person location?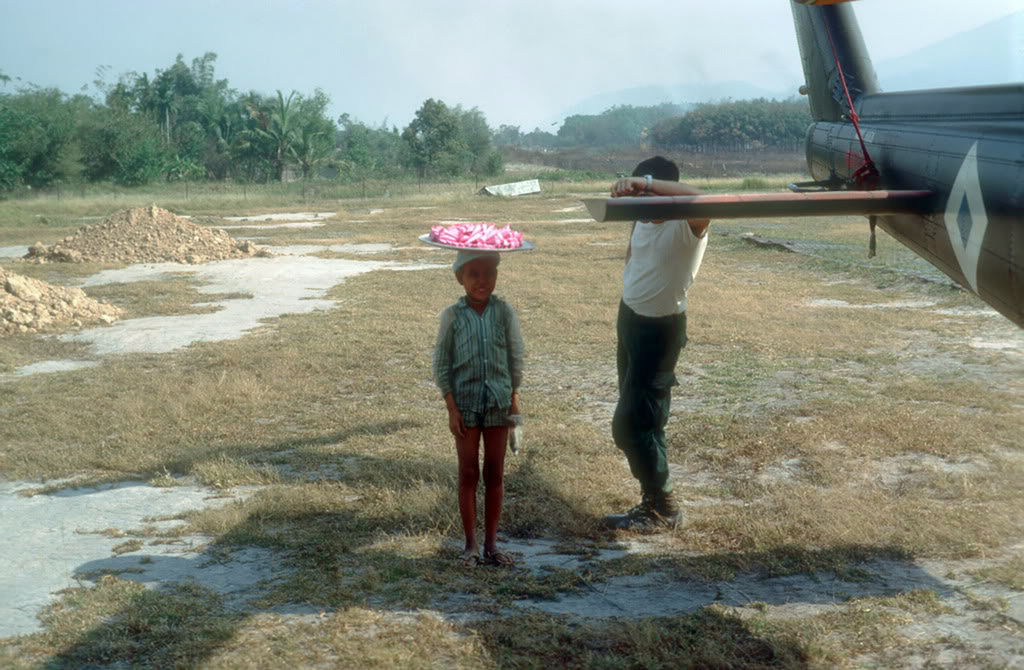
(left=599, top=152, right=709, bottom=529)
